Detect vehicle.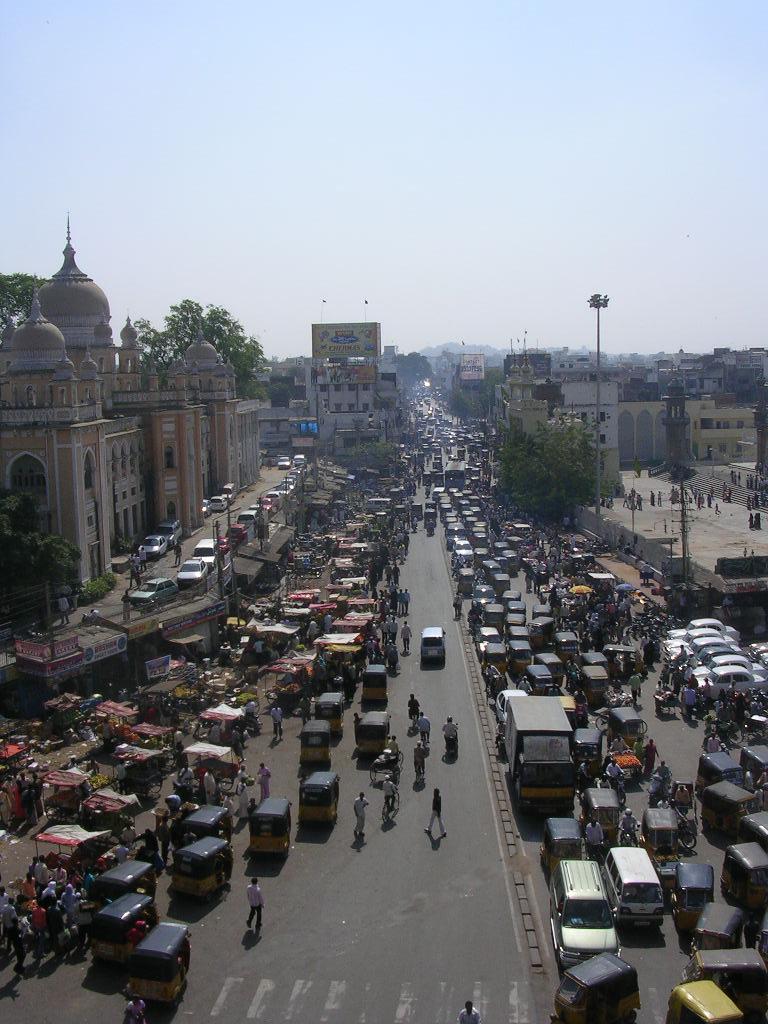
Detected at box=[534, 861, 613, 964].
